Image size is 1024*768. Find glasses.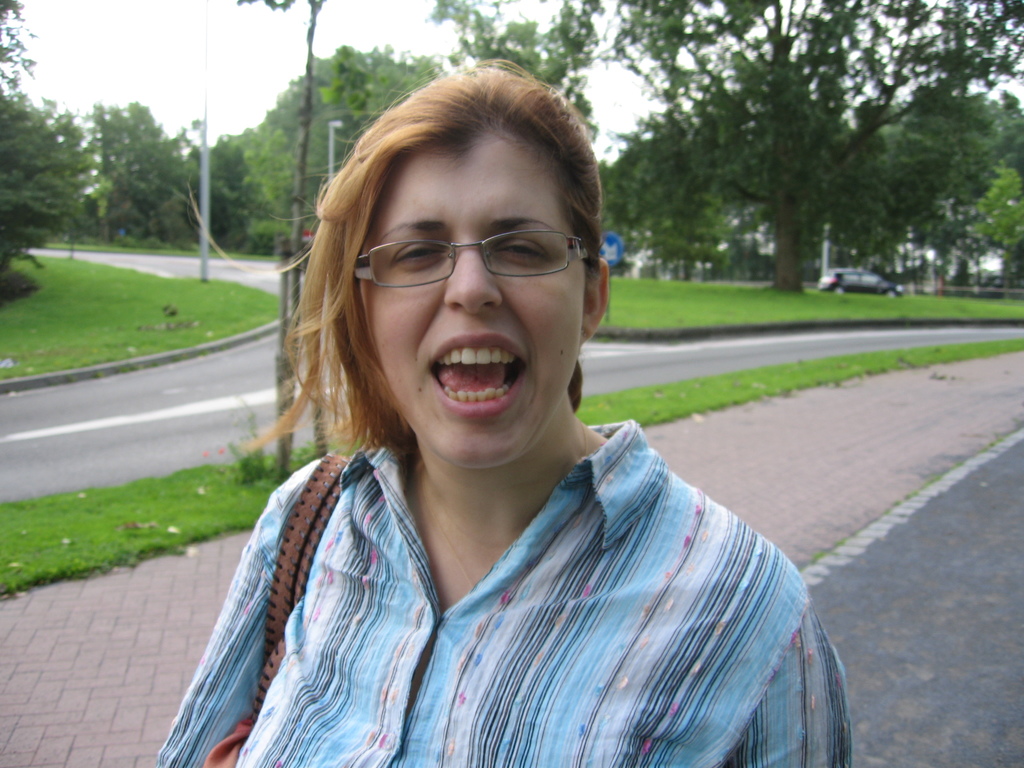
box=[350, 214, 584, 296].
